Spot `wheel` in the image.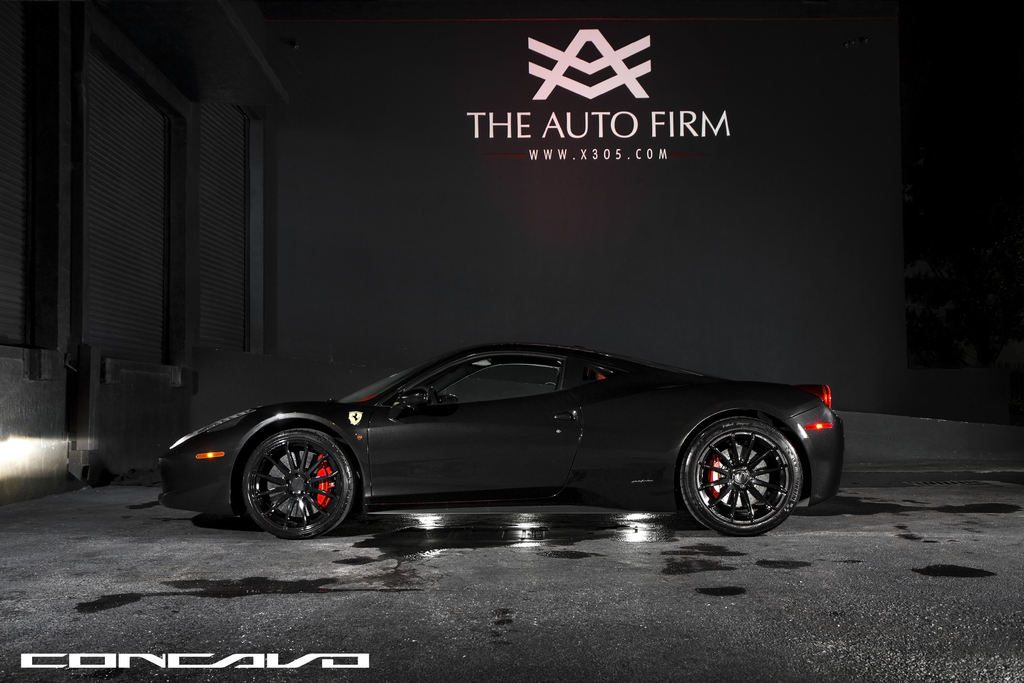
`wheel` found at [left=686, top=417, right=801, bottom=541].
